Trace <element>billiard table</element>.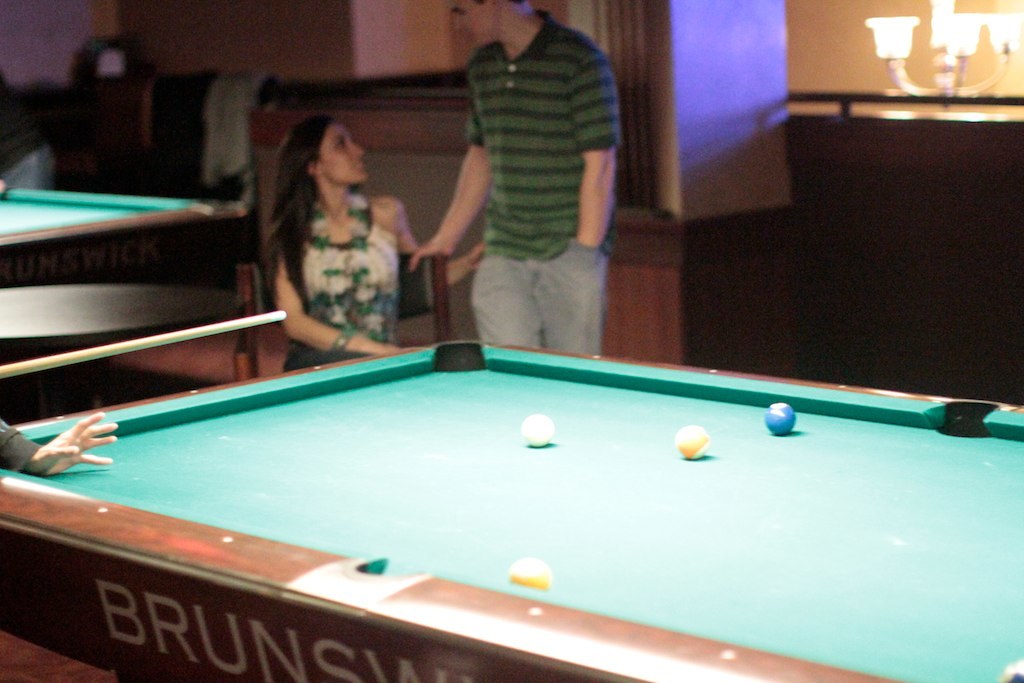
Traced to 0, 342, 1023, 682.
